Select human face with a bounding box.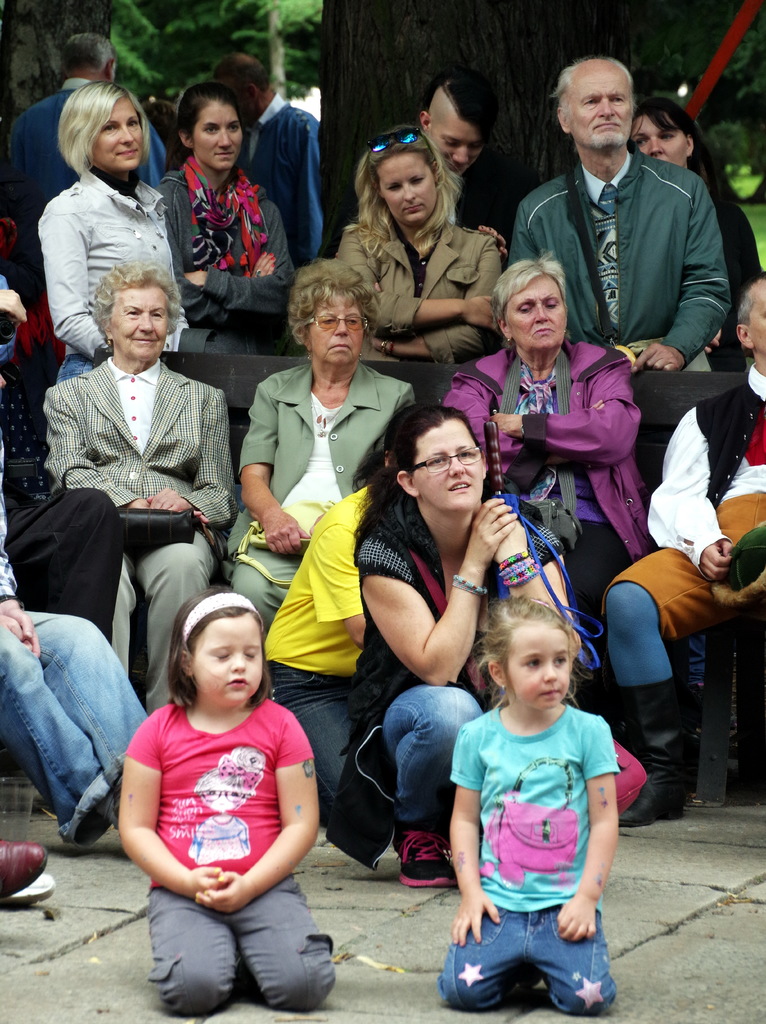
500/274/560/353.
